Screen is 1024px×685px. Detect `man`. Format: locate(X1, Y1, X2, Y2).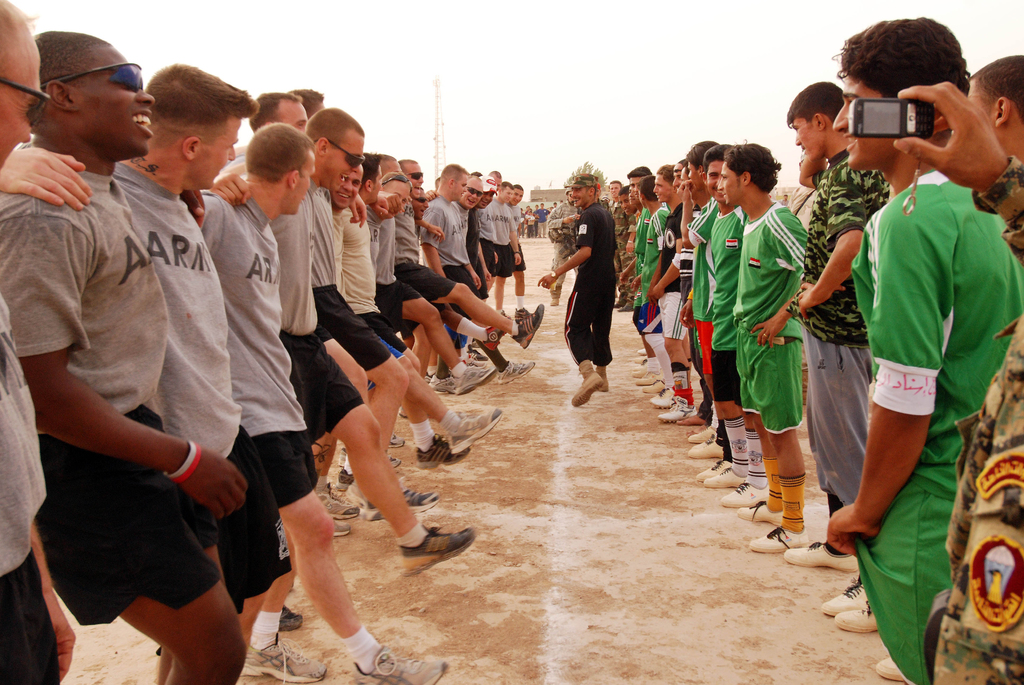
locate(464, 173, 477, 237).
